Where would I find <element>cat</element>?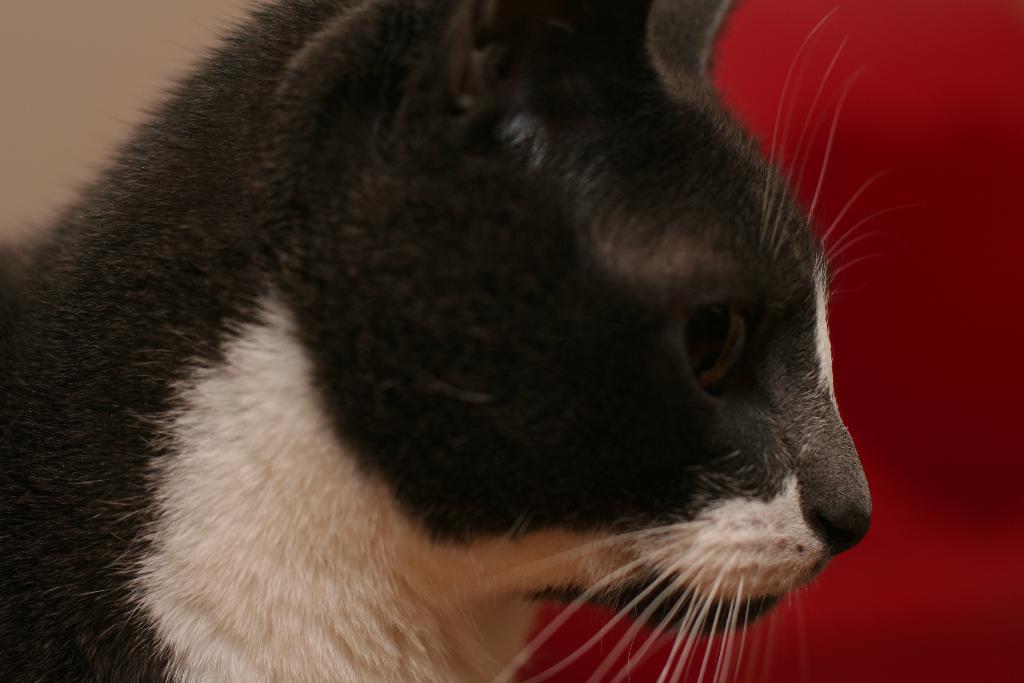
At locate(0, 0, 881, 682).
